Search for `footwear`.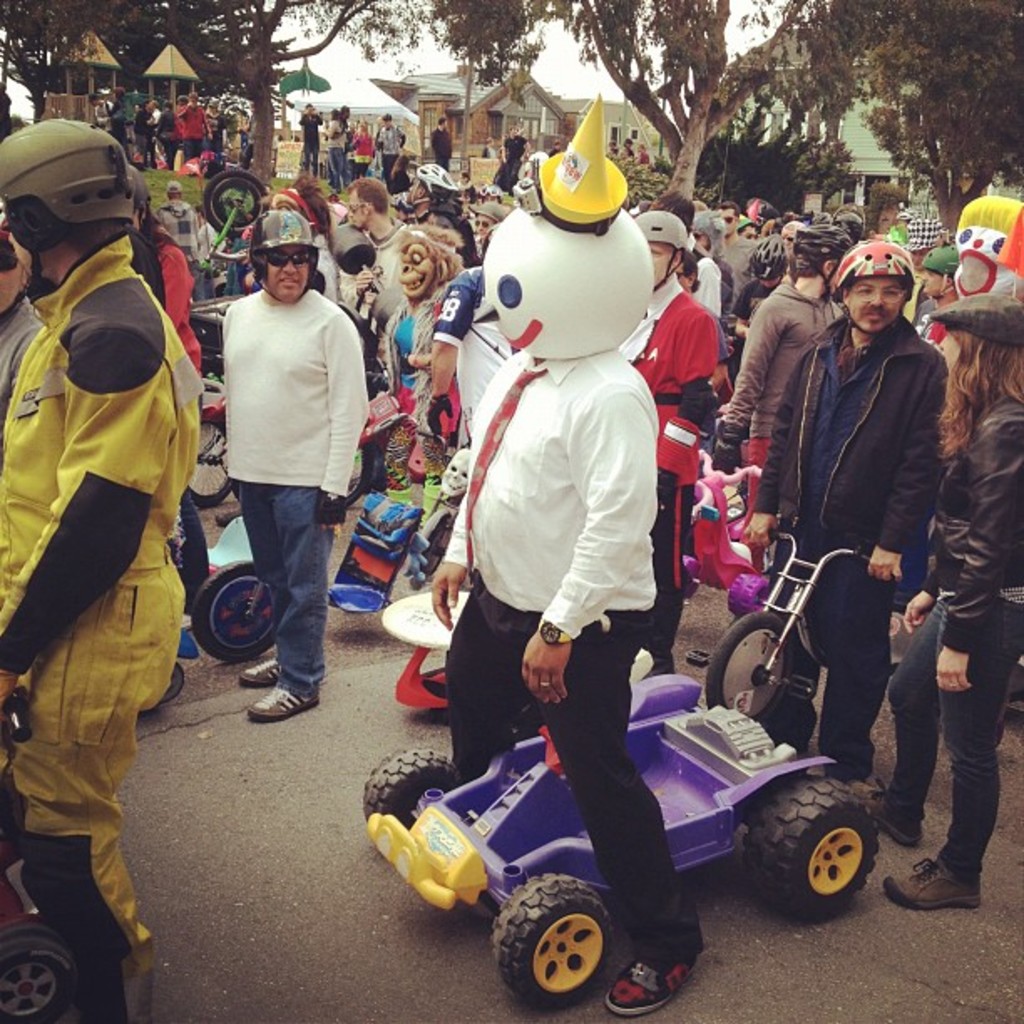
Found at 607, 962, 691, 1021.
